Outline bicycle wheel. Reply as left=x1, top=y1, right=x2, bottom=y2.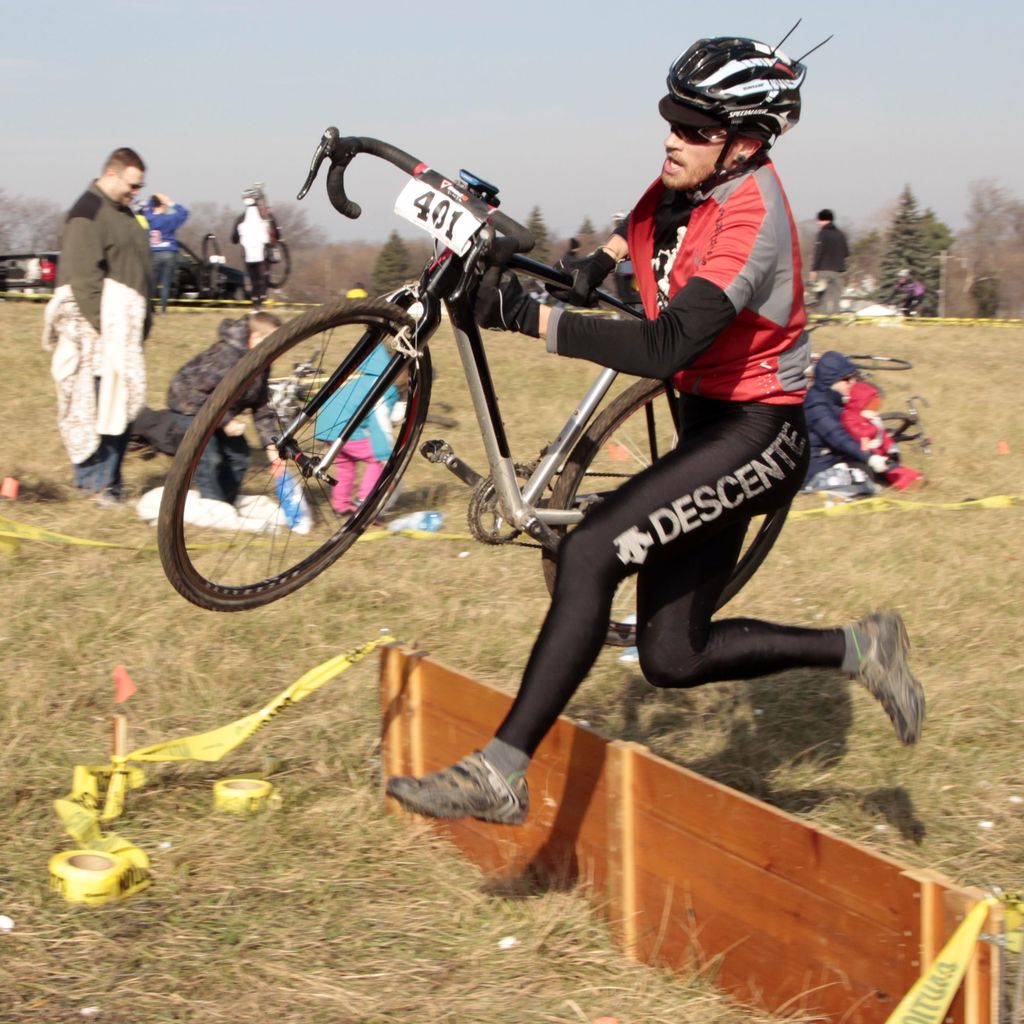
left=149, top=295, right=443, bottom=615.
